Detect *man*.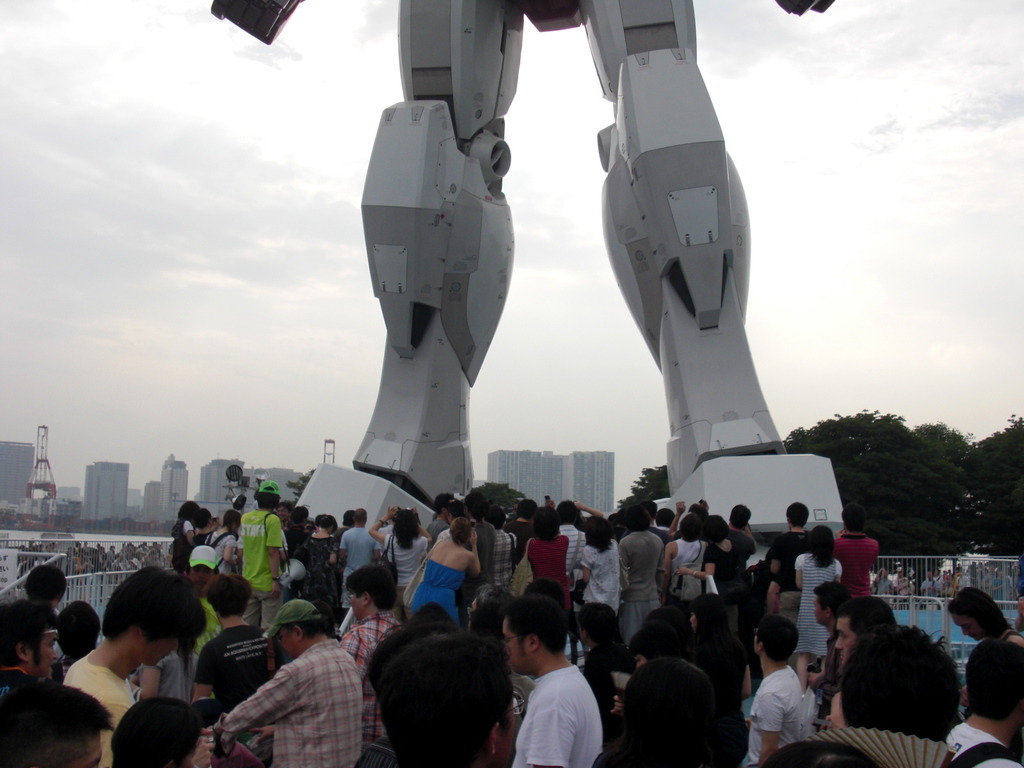
Detected at bbox=[920, 569, 941, 607].
